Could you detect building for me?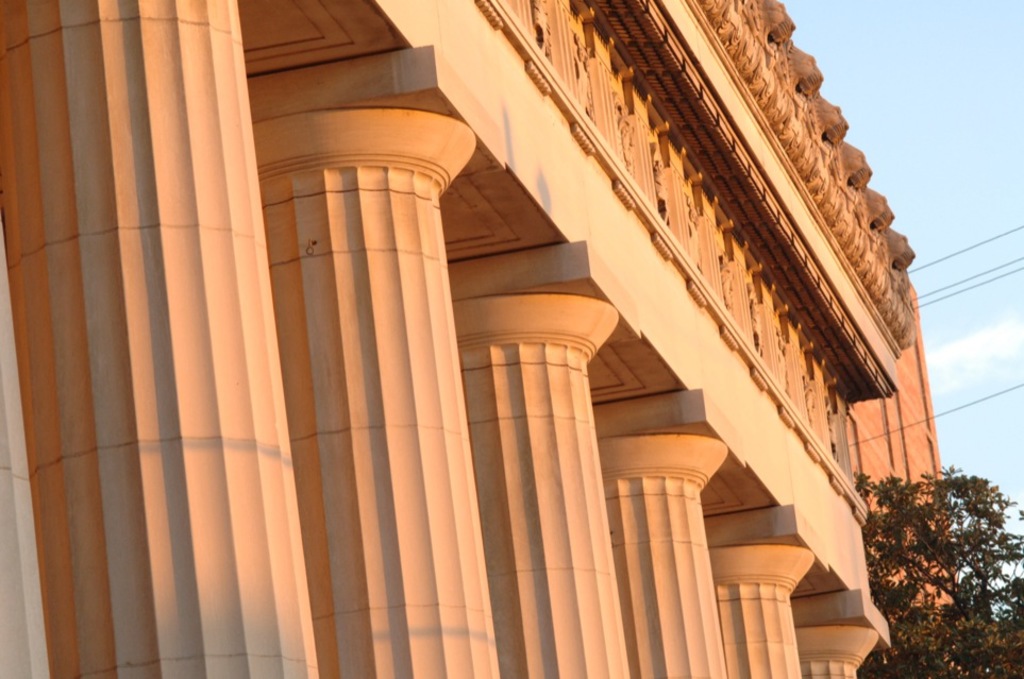
Detection result: x1=0 y1=0 x2=923 y2=678.
